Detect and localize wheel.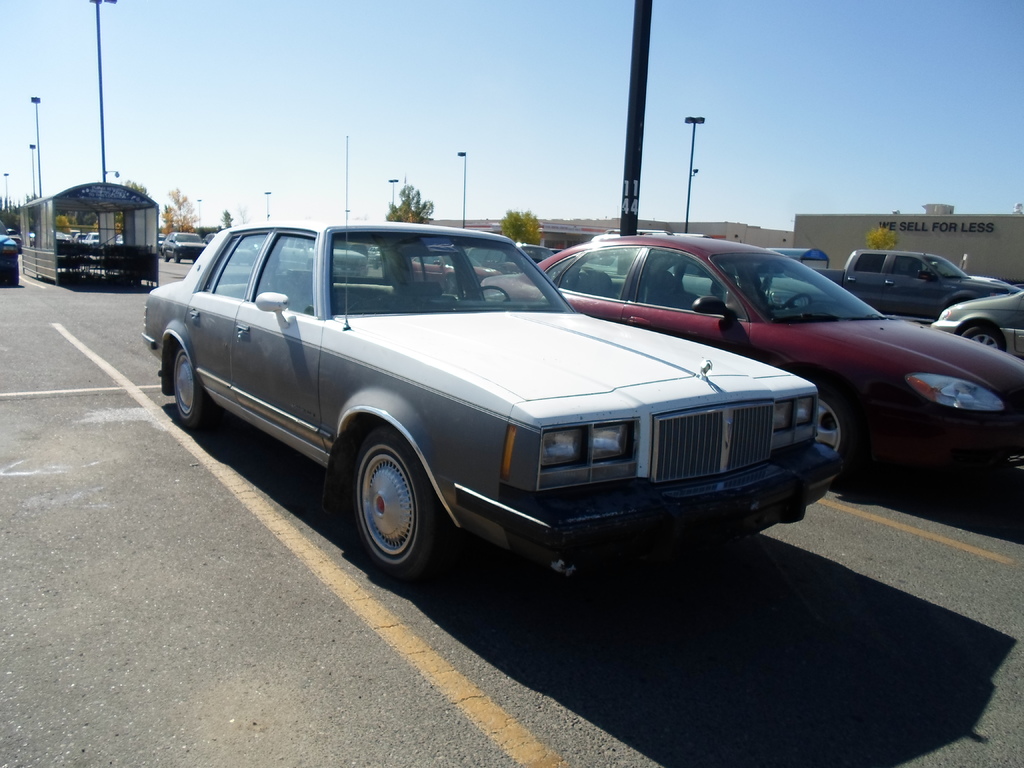
Localized at locate(340, 438, 433, 573).
